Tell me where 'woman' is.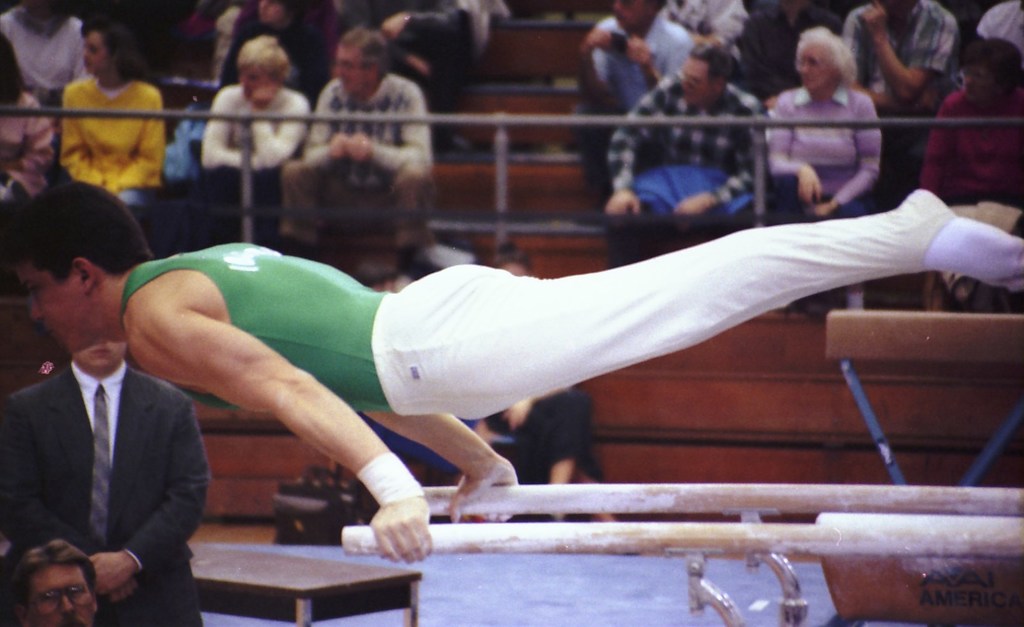
'woman' is at l=48, t=13, r=170, b=228.
